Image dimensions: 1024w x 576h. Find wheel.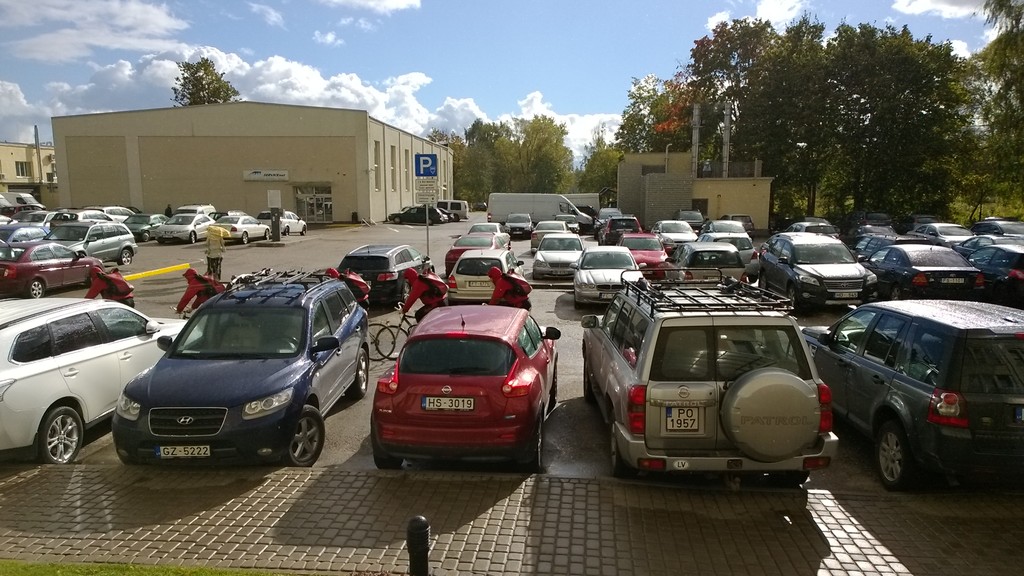
{"x1": 270, "y1": 336, "x2": 300, "y2": 344}.
